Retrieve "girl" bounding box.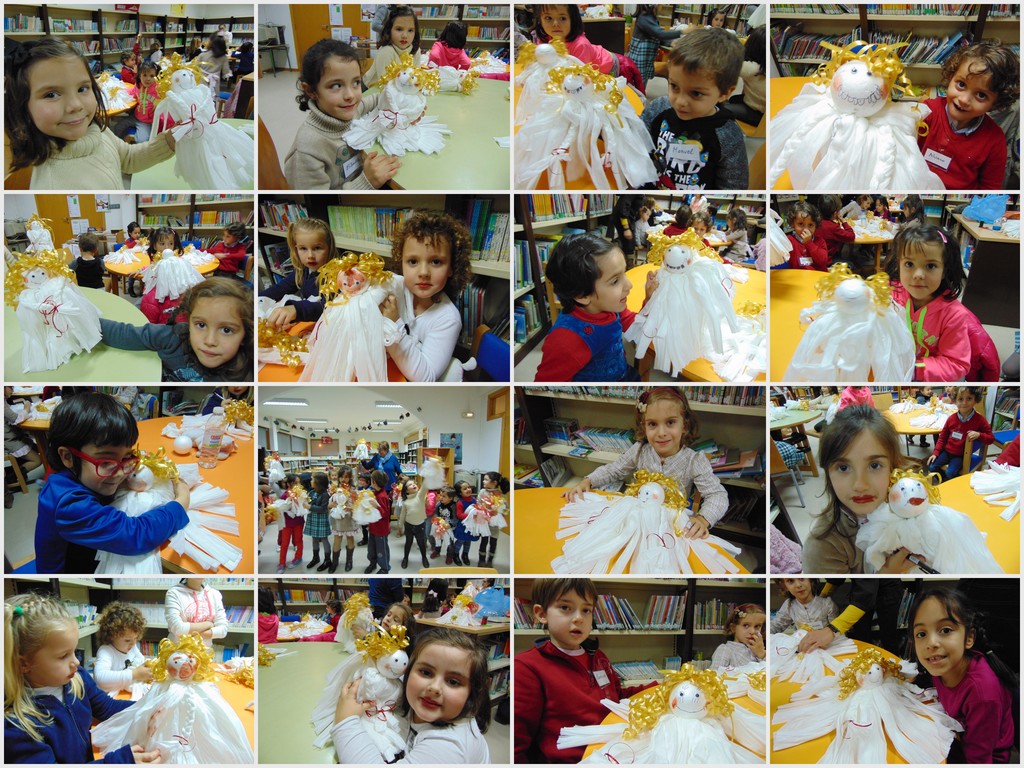
Bounding box: 877:224:975:381.
